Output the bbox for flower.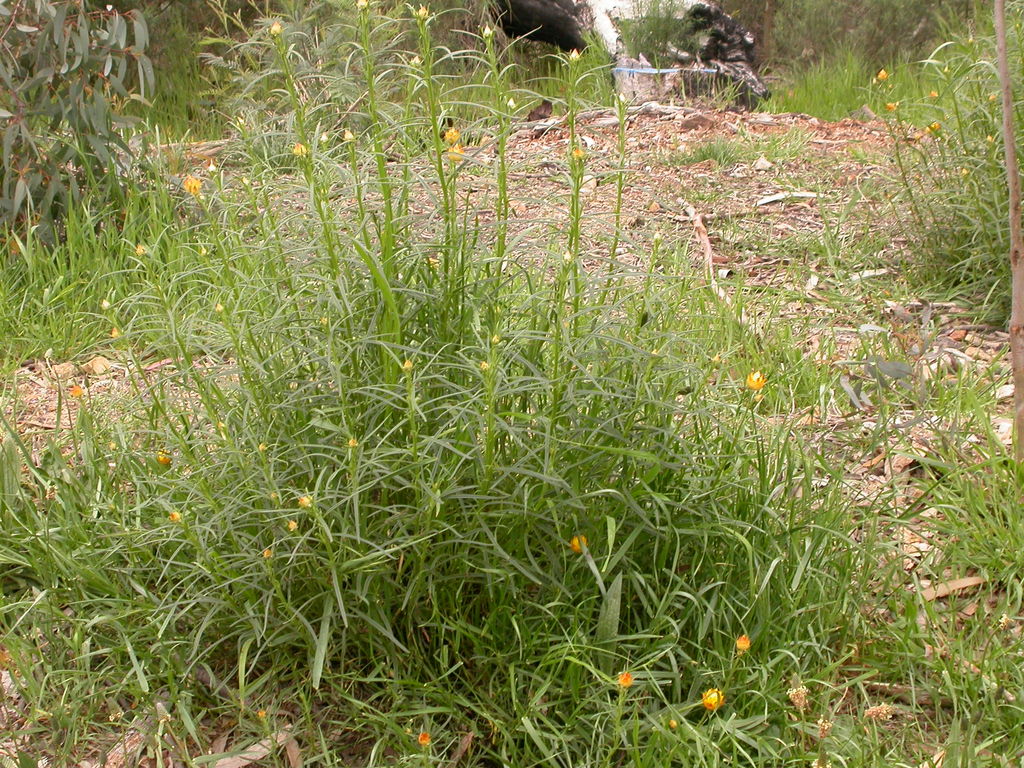
{"left": 422, "top": 239, "right": 435, "bottom": 264}.
